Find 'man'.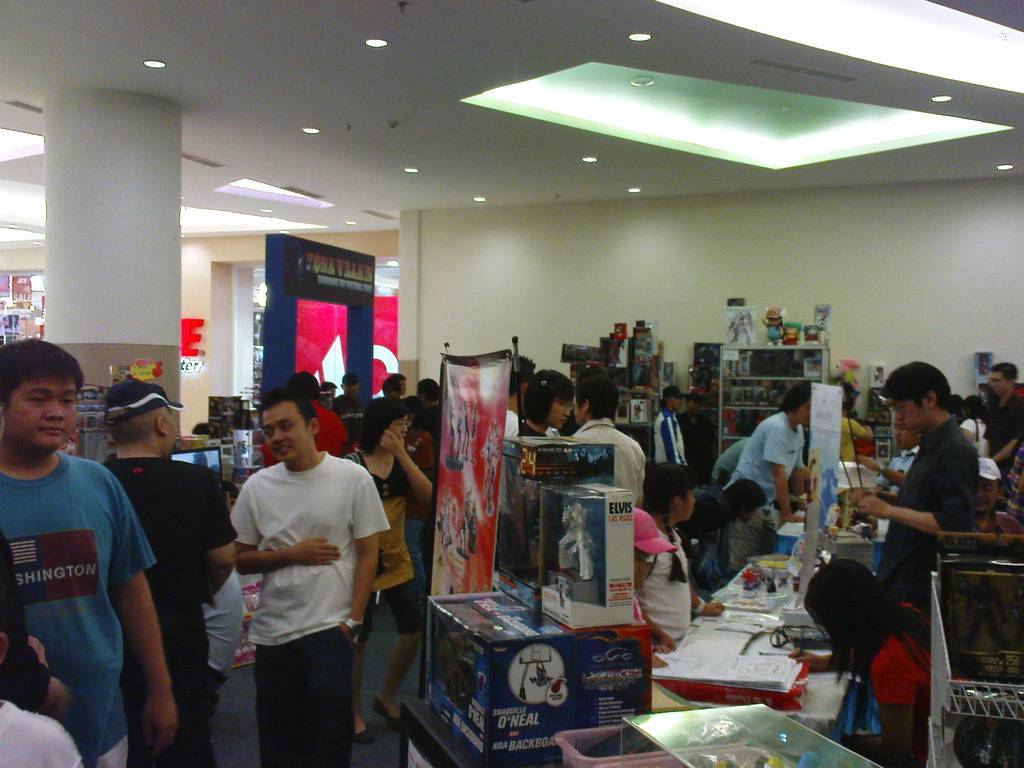
[566,375,649,513].
